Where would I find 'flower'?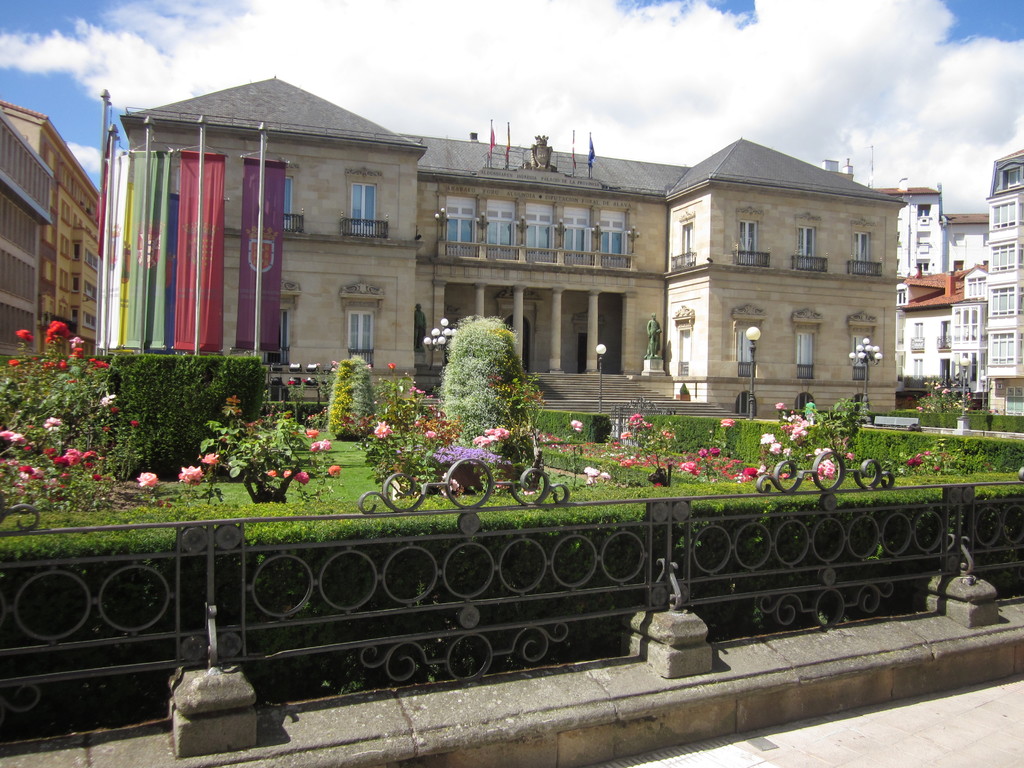
At {"x1": 301, "y1": 376, "x2": 308, "y2": 383}.
